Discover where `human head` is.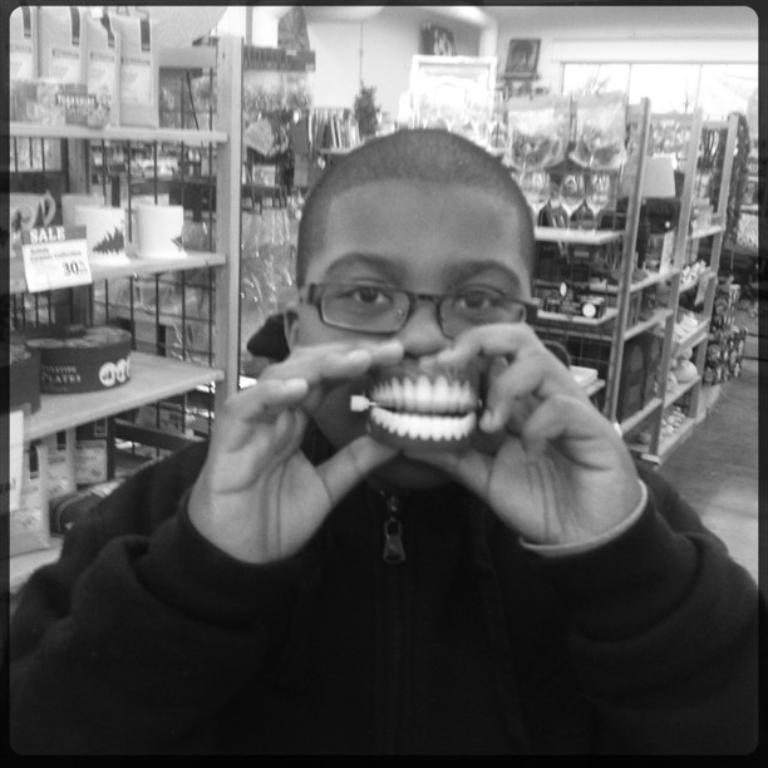
Discovered at 266,120,550,451.
